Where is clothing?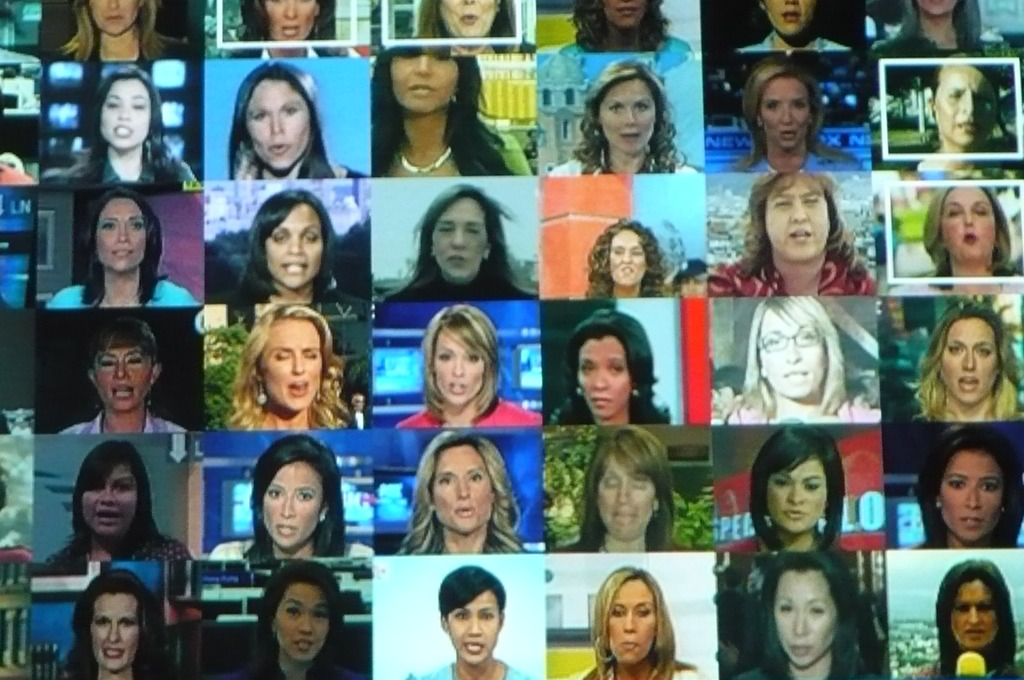
45, 285, 196, 306.
